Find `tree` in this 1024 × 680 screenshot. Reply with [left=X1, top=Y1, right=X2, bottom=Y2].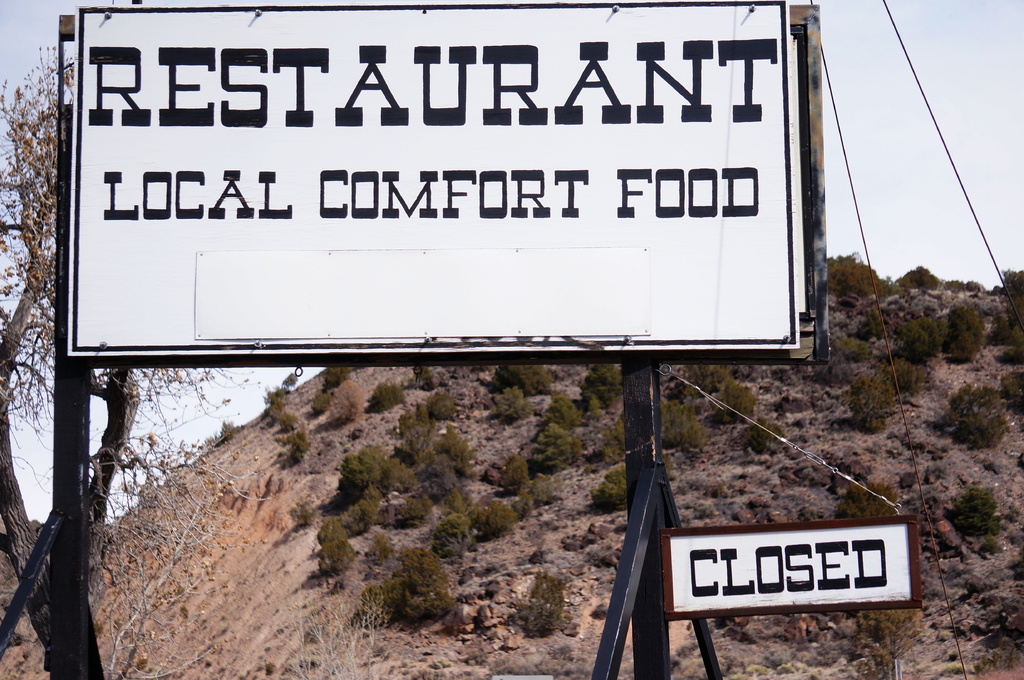
[left=522, top=570, right=566, bottom=636].
